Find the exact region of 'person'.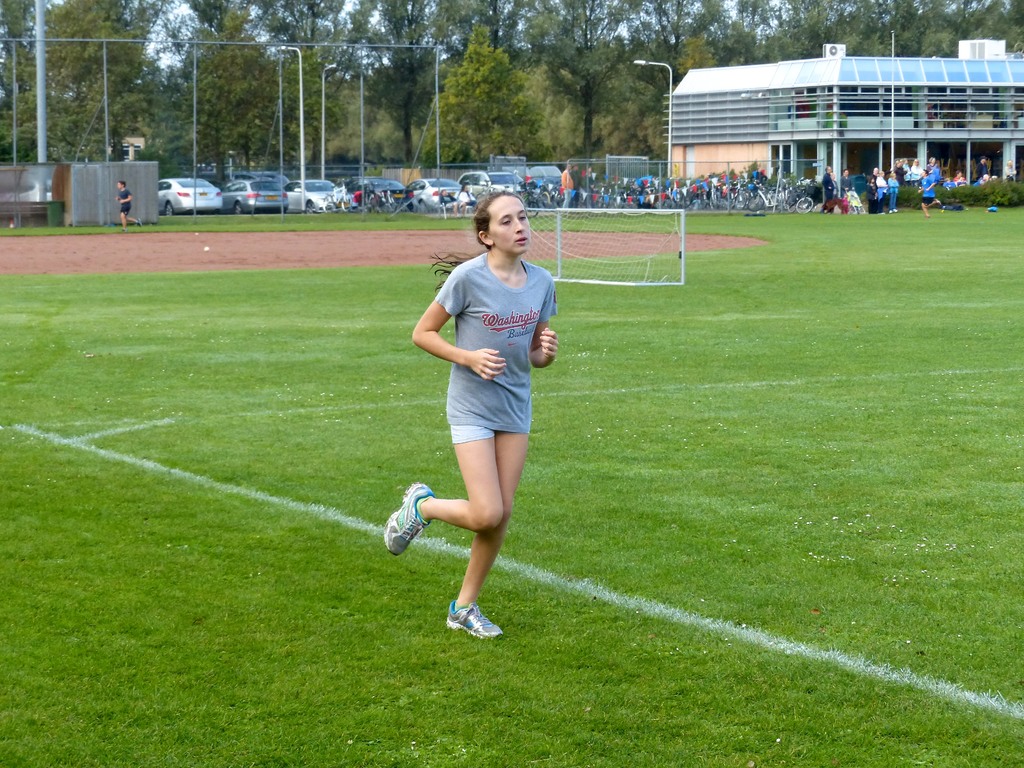
Exact region: x1=113 y1=179 x2=142 y2=234.
